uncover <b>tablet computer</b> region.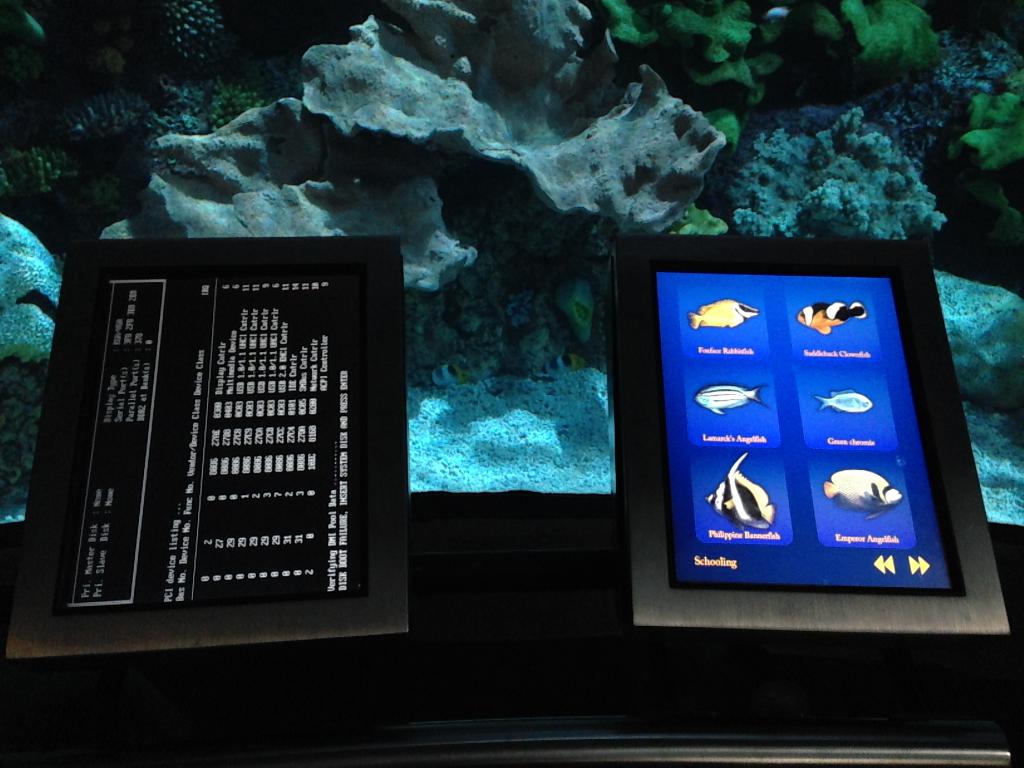
Uncovered: l=622, t=234, r=1011, b=638.
